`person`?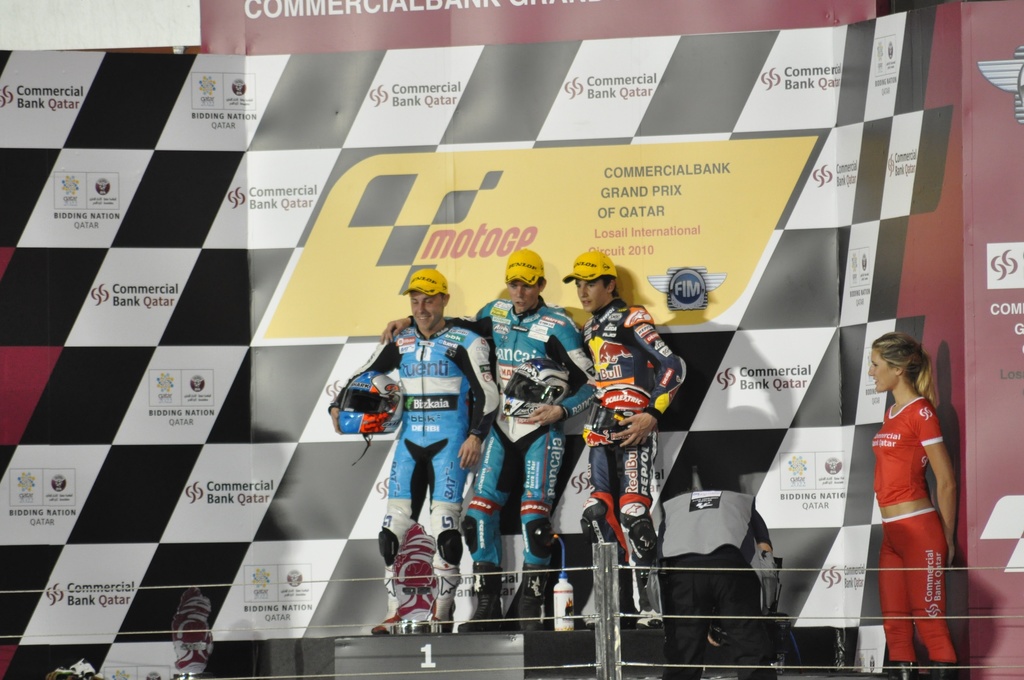
x1=879 y1=302 x2=968 y2=655
